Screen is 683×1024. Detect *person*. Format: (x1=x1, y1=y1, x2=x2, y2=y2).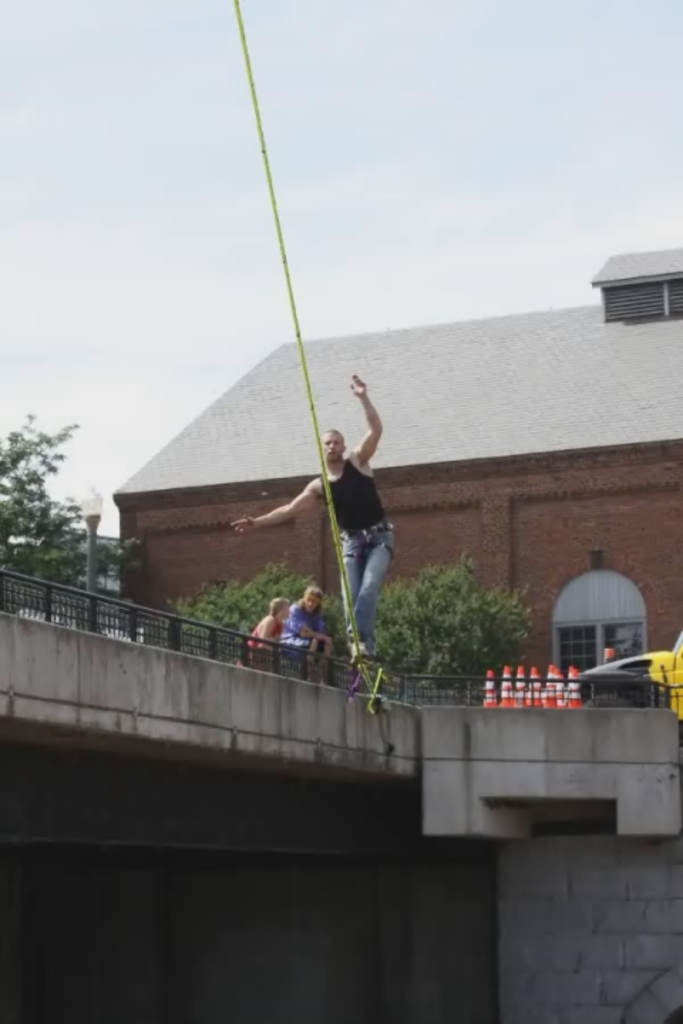
(x1=280, y1=587, x2=333, y2=677).
